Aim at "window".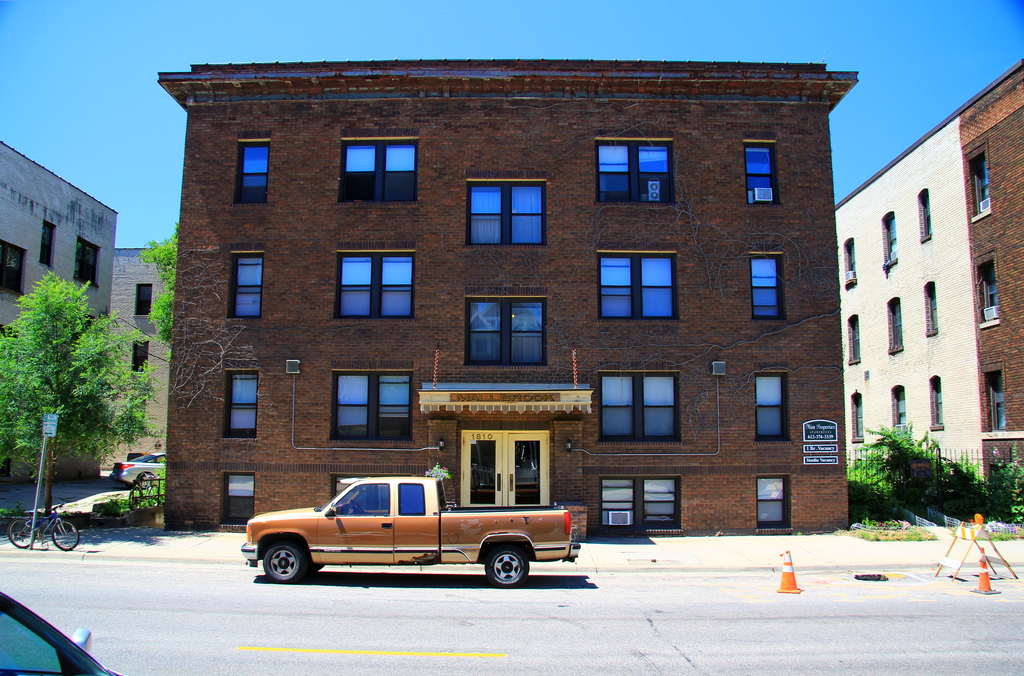
Aimed at (left=227, top=248, right=262, bottom=325).
